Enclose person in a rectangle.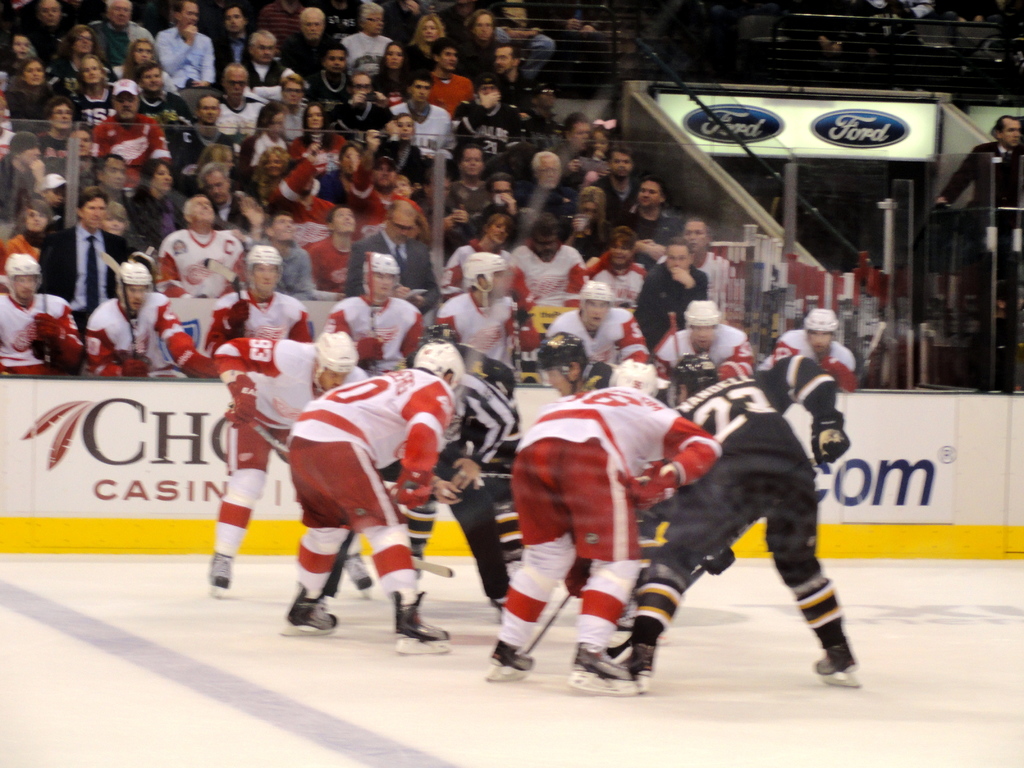
bbox(858, 0, 934, 37).
